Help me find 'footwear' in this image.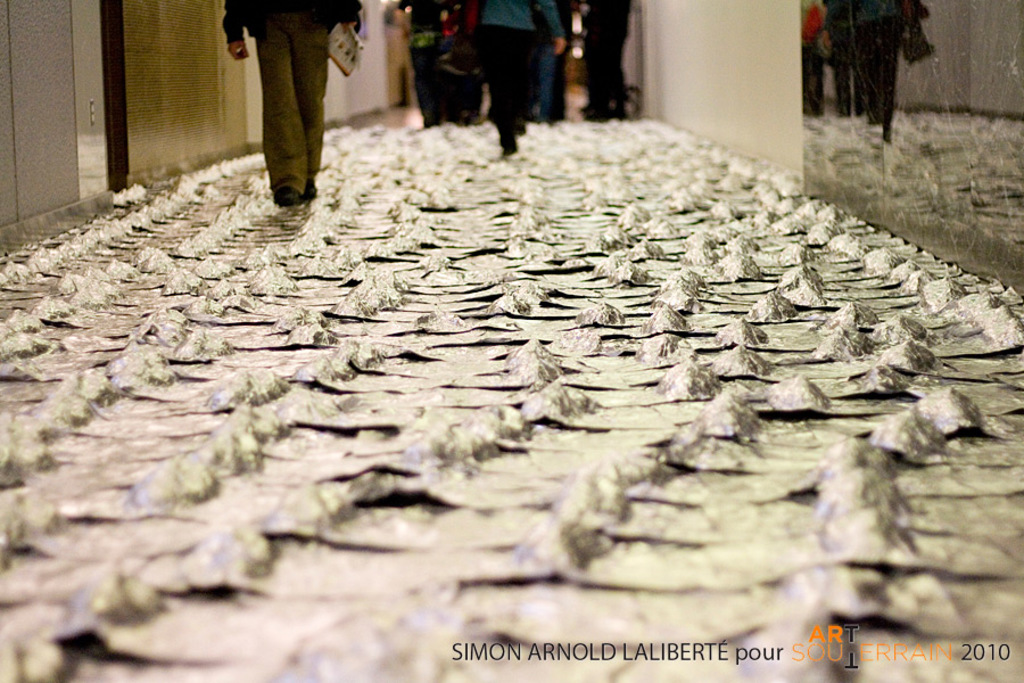
Found it: box=[503, 131, 521, 149].
